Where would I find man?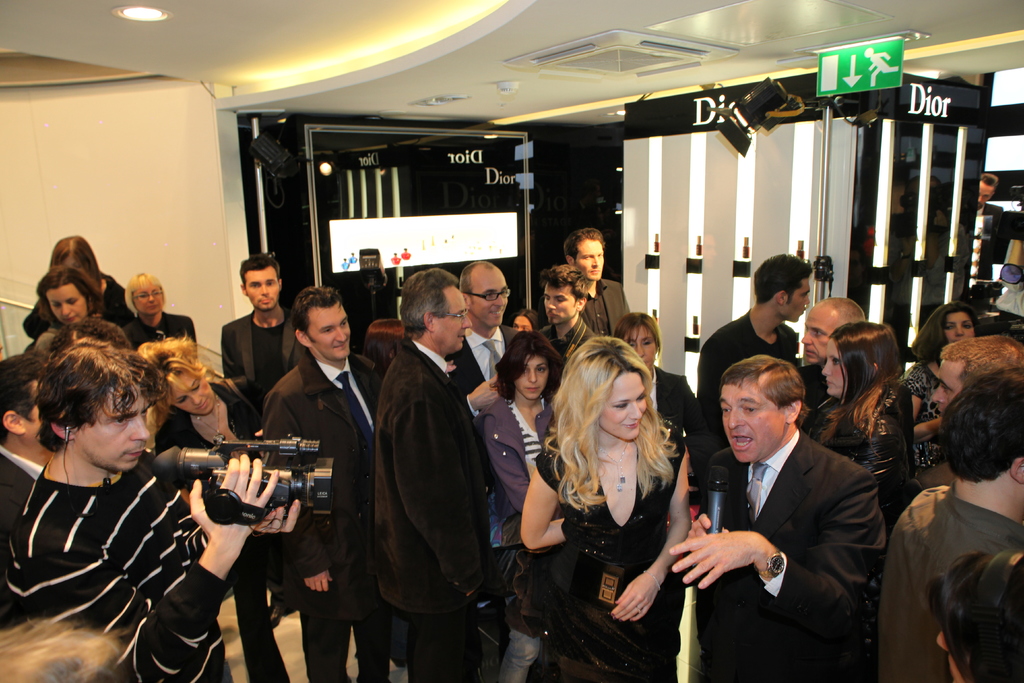
At x1=257 y1=285 x2=394 y2=682.
